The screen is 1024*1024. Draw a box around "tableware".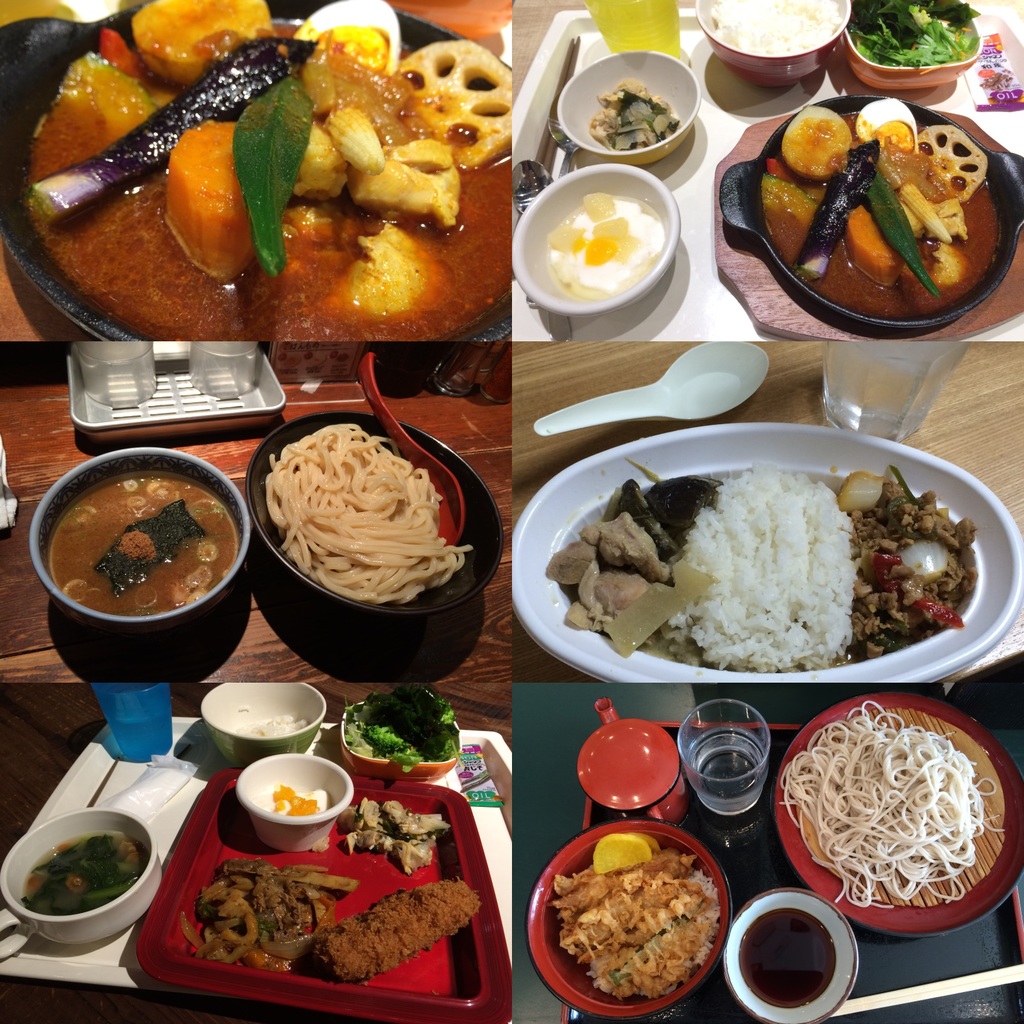
left=513, top=693, right=1023, bottom=1020.
